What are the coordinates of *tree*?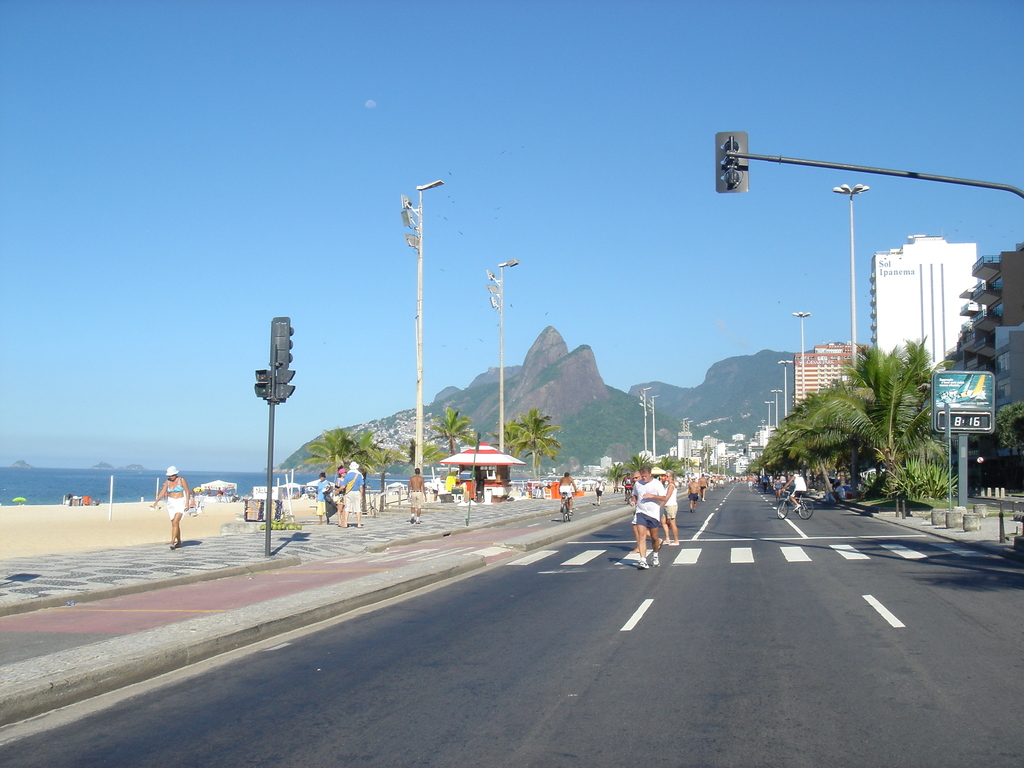
[370,438,395,500].
